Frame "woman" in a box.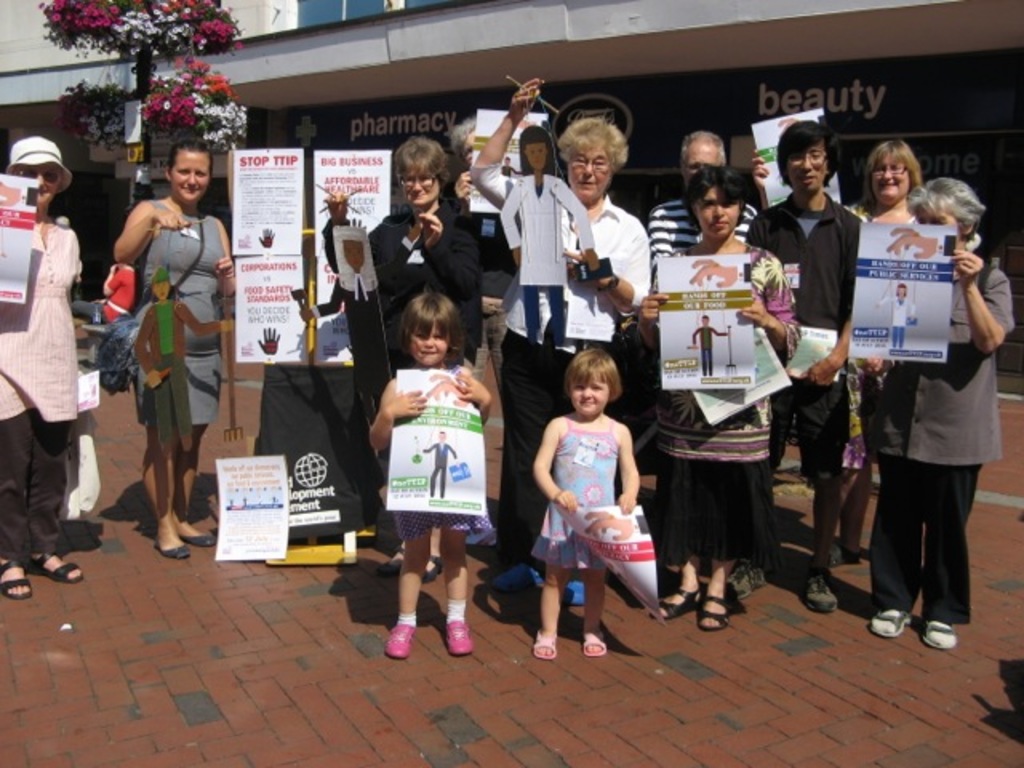
{"x1": 98, "y1": 146, "x2": 245, "y2": 534}.
